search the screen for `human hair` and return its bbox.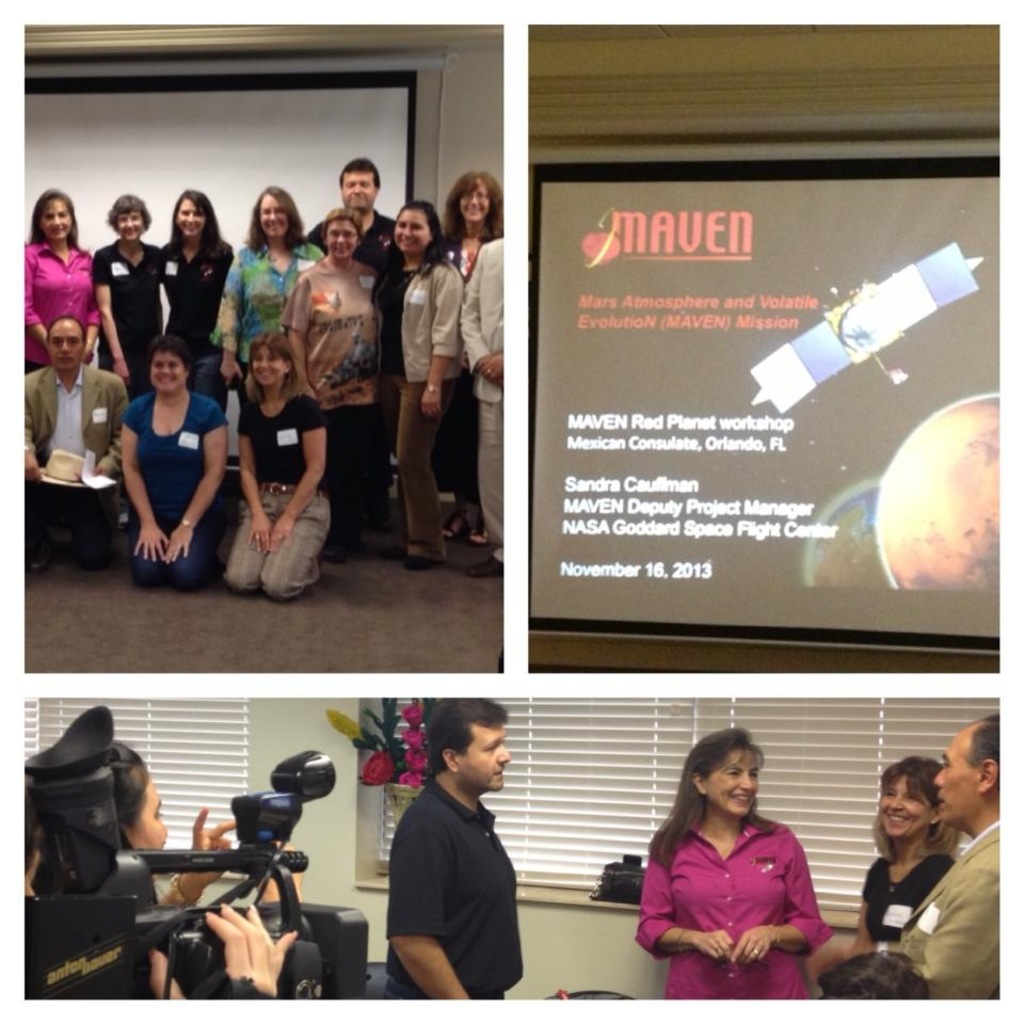
Found: bbox=(50, 315, 83, 333).
